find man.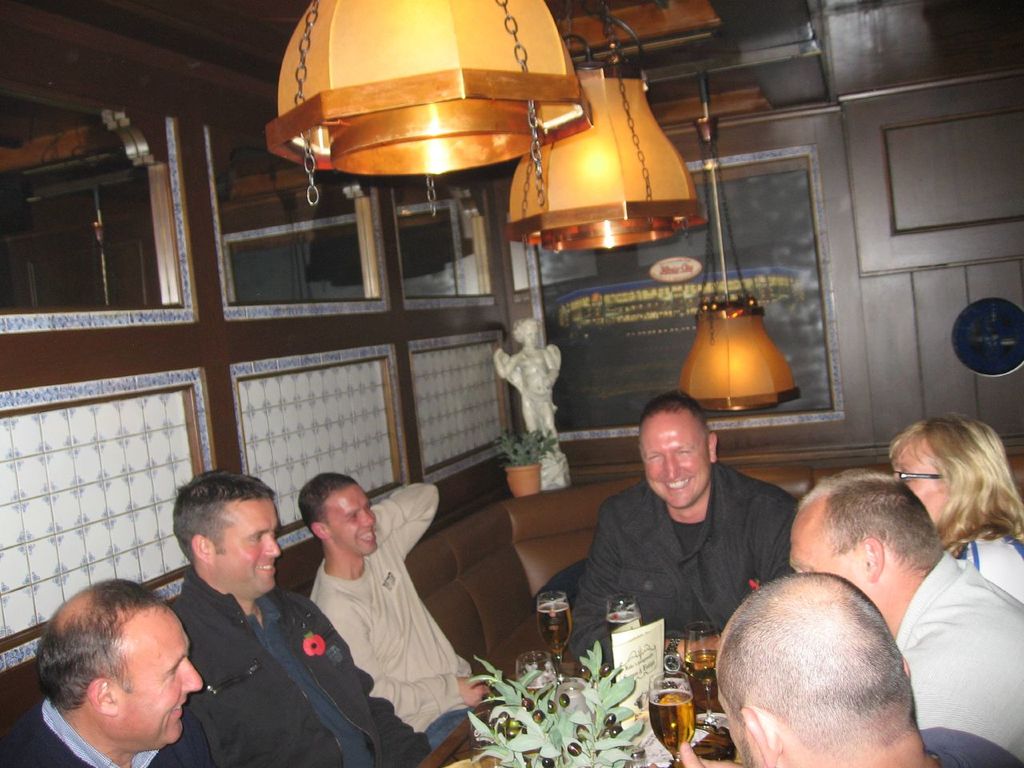
679/571/1021/767.
